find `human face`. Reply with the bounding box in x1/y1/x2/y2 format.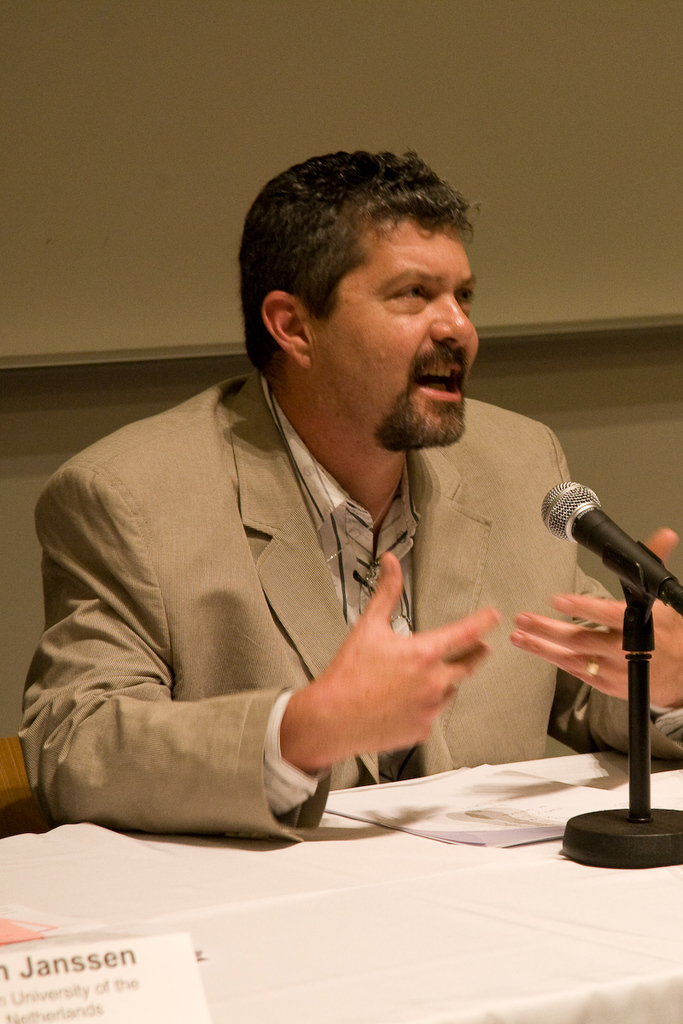
314/210/478/443.
